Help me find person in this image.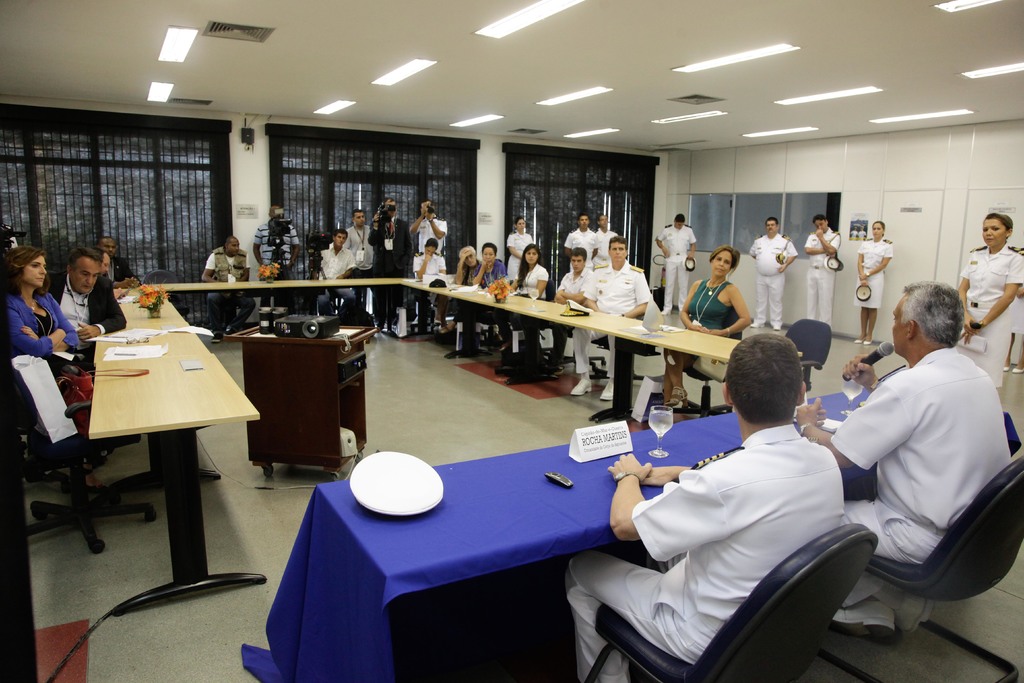
Found it: pyautogui.locateOnScreen(541, 245, 592, 366).
